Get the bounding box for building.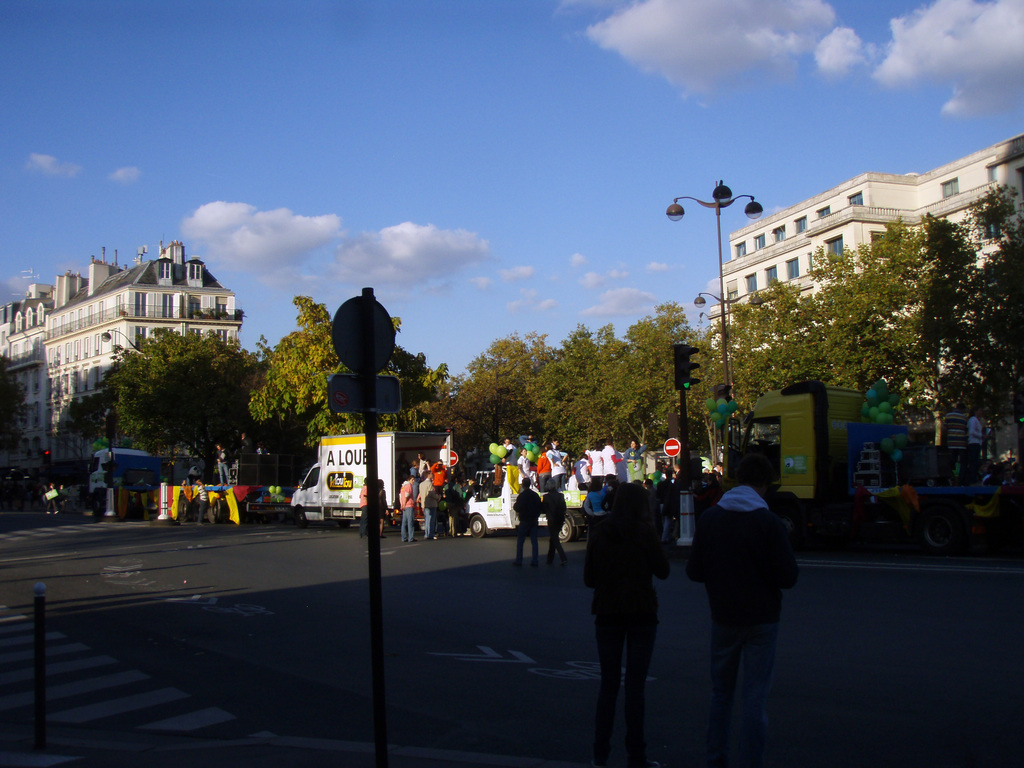
0 303 19 360.
